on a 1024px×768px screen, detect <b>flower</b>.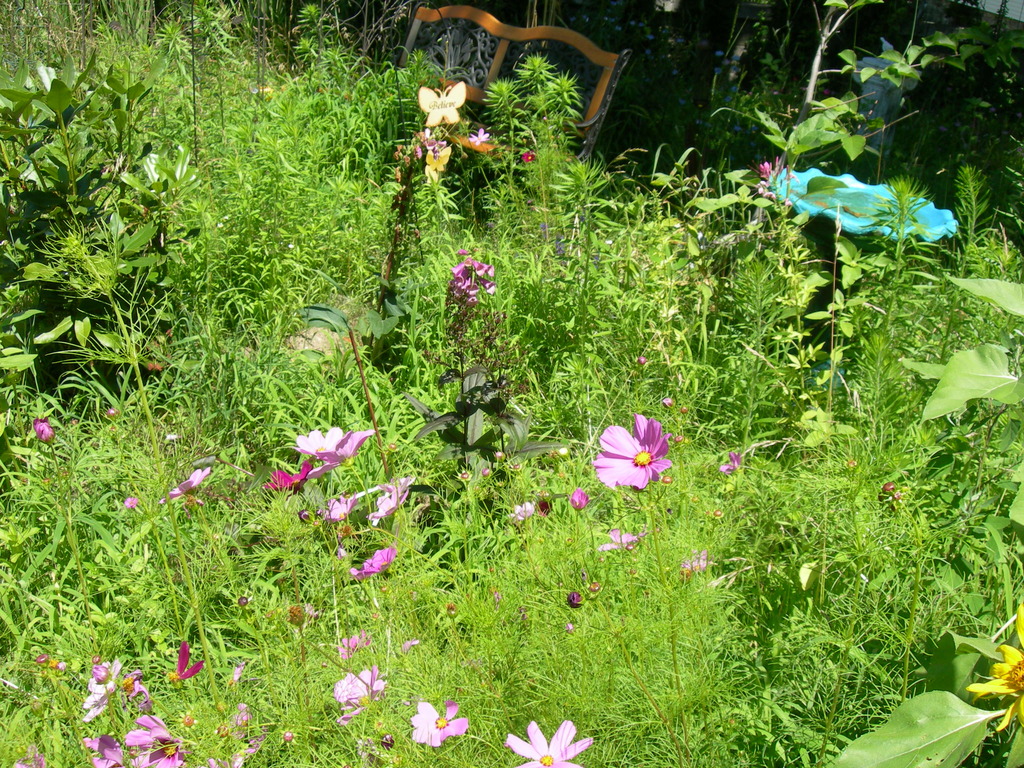
box(594, 408, 669, 487).
